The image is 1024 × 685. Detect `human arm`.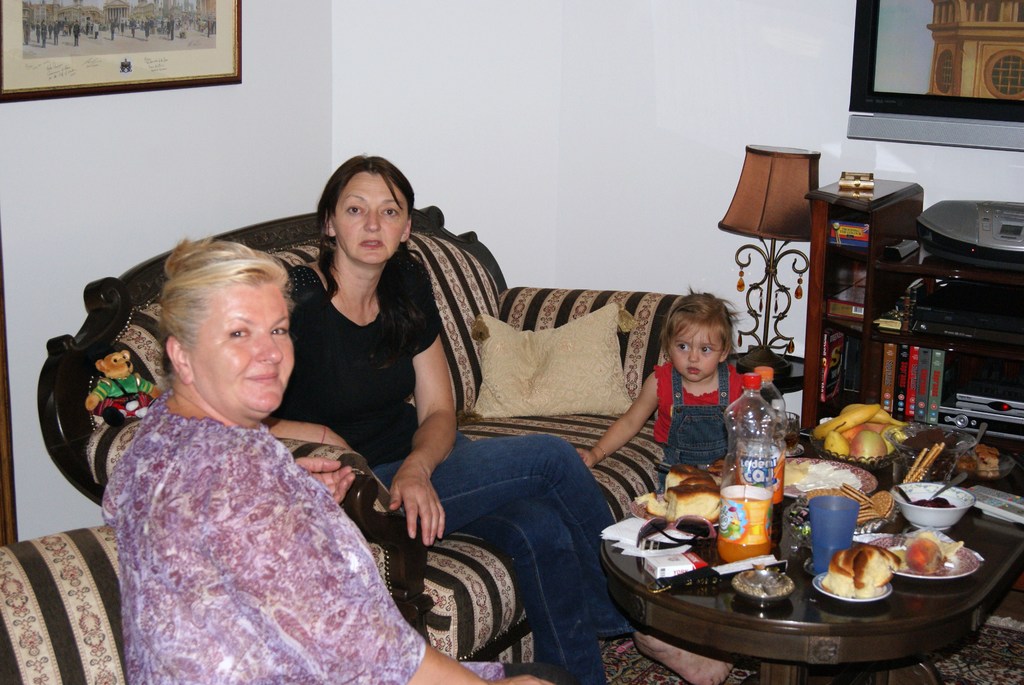
Detection: detection(293, 457, 356, 508).
